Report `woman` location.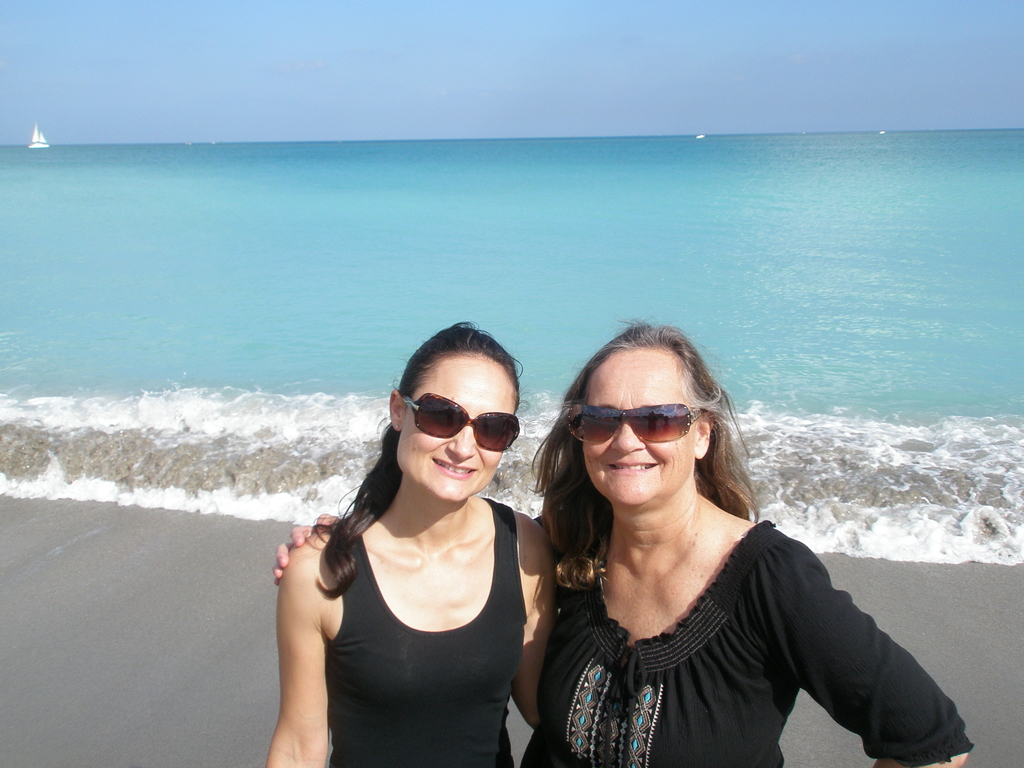
Report: {"left": 270, "top": 316, "right": 973, "bottom": 767}.
